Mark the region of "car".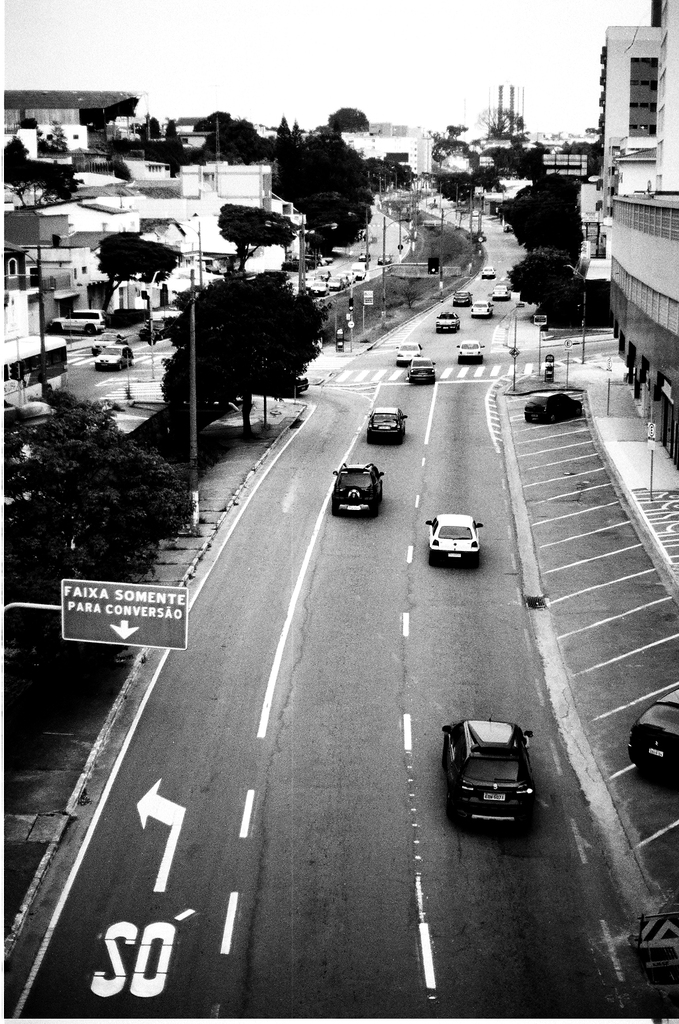
Region: left=46, top=306, right=105, bottom=336.
